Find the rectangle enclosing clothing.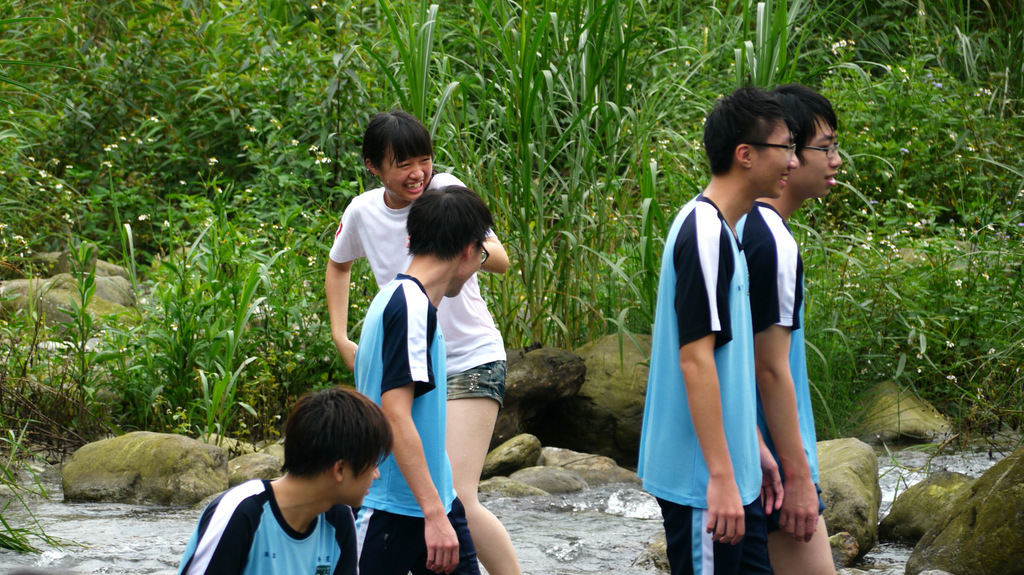
box(326, 170, 512, 401).
